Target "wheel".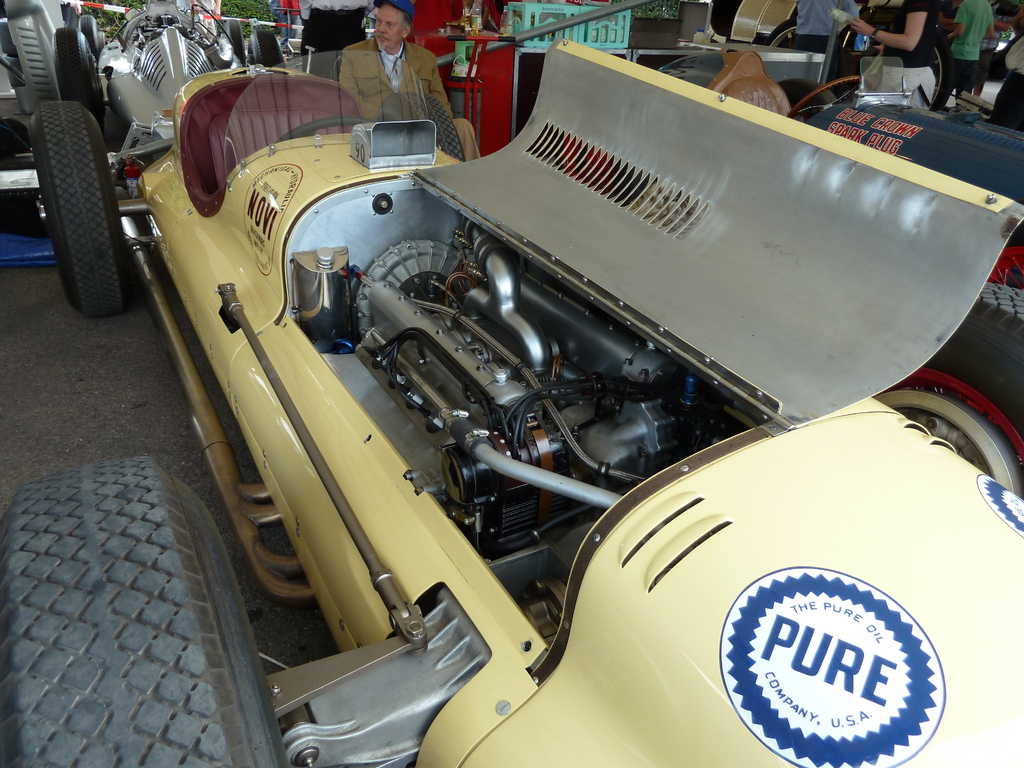
Target region: l=372, t=88, r=465, b=168.
